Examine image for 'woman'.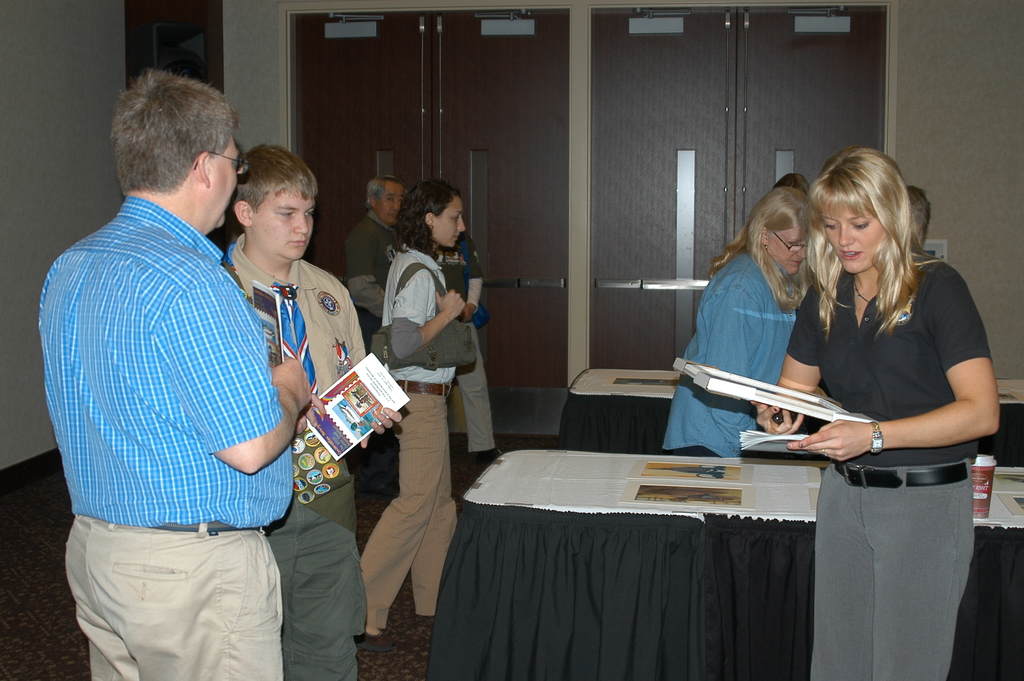
Examination result: 344, 183, 463, 647.
